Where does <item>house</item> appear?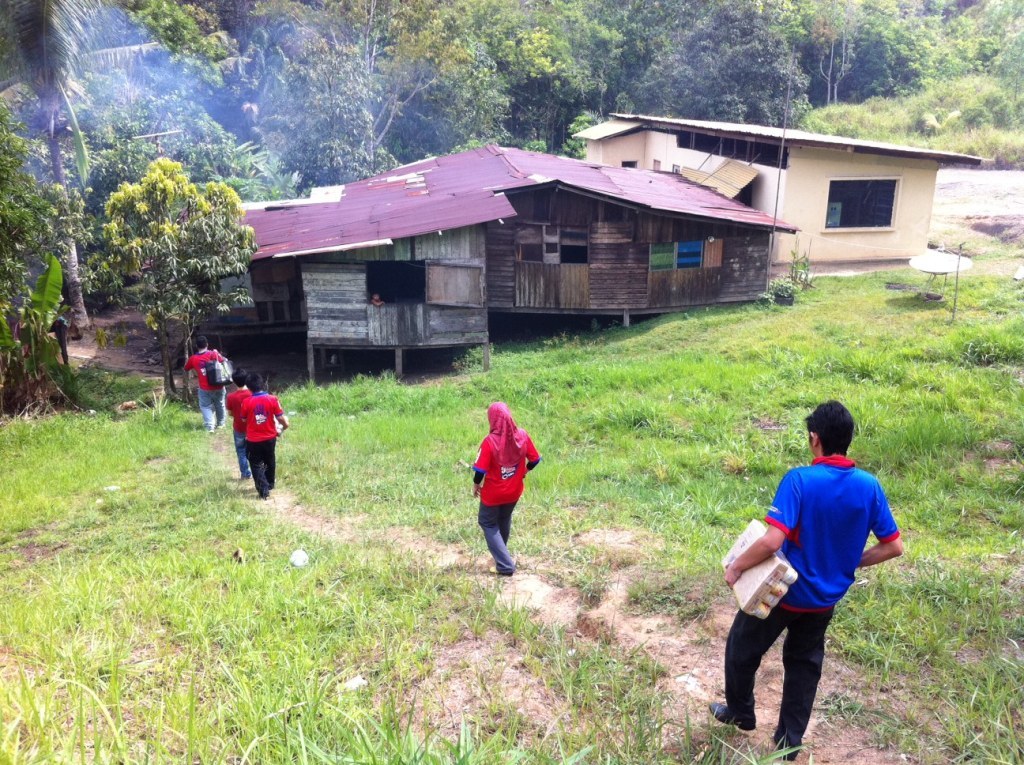
Appears at locate(570, 110, 985, 272).
